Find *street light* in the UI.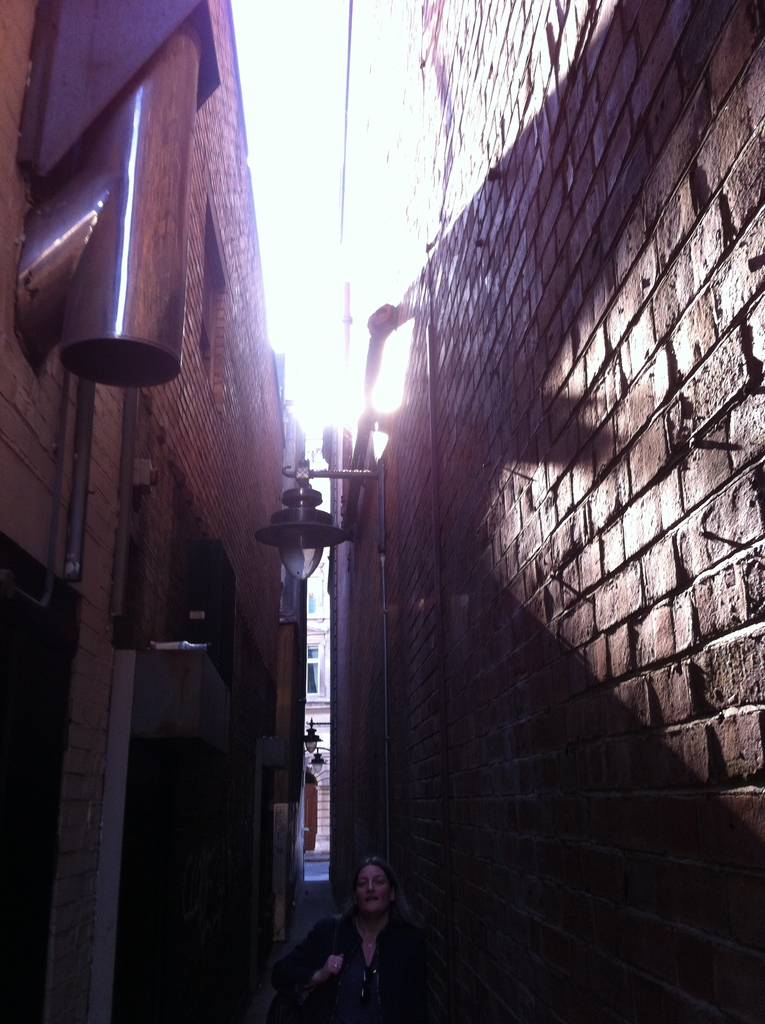
UI element at region(231, 325, 392, 976).
